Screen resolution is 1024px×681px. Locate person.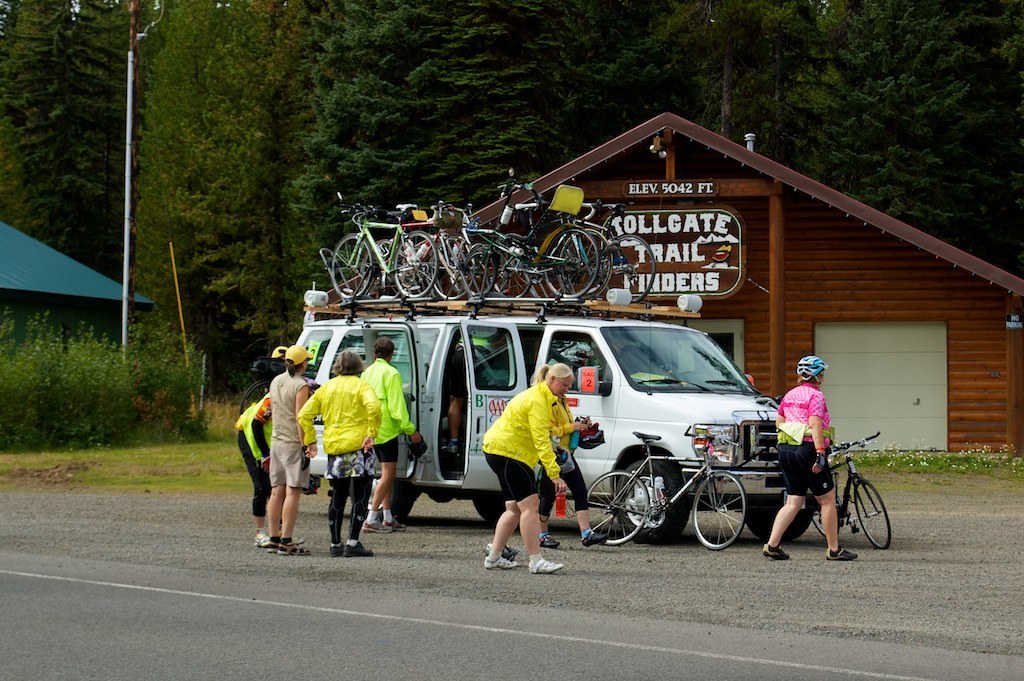
l=760, t=354, r=861, b=559.
